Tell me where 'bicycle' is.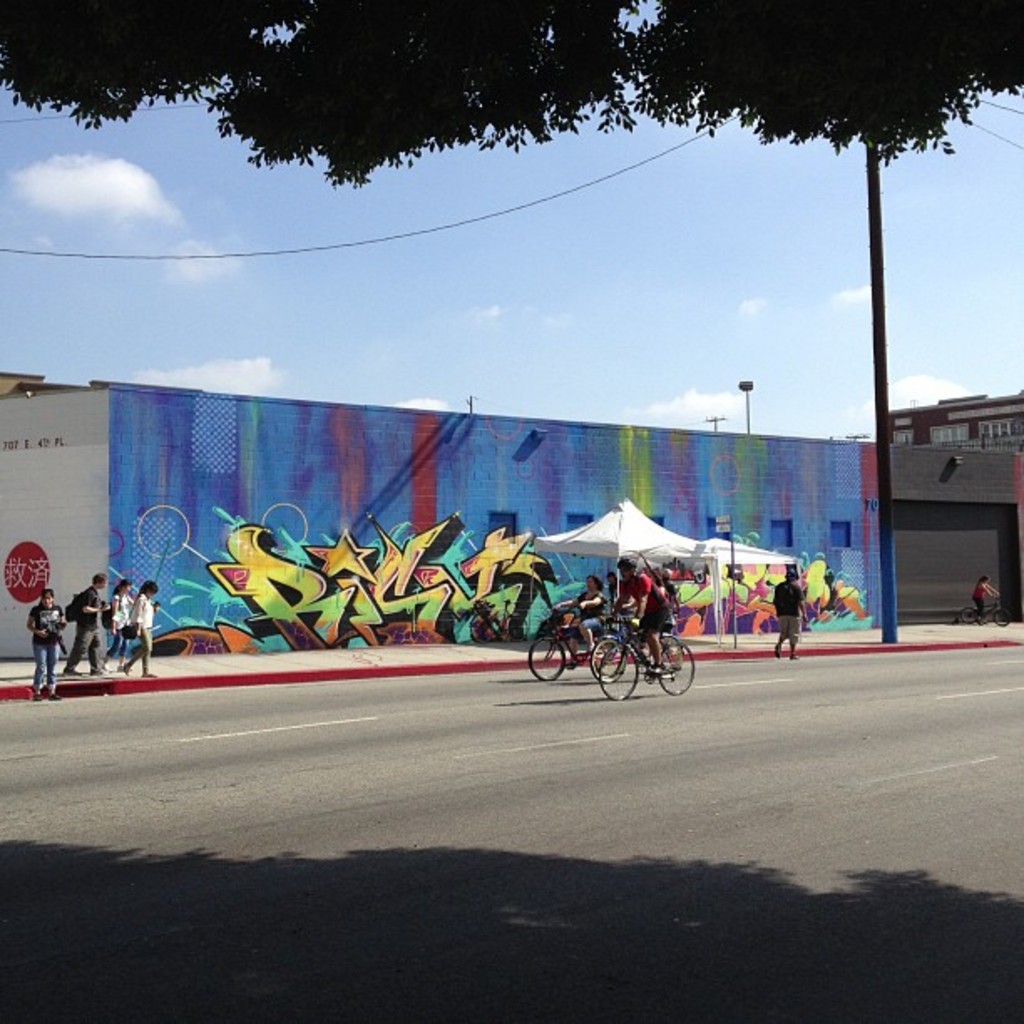
'bicycle' is at BBox(525, 614, 626, 684).
